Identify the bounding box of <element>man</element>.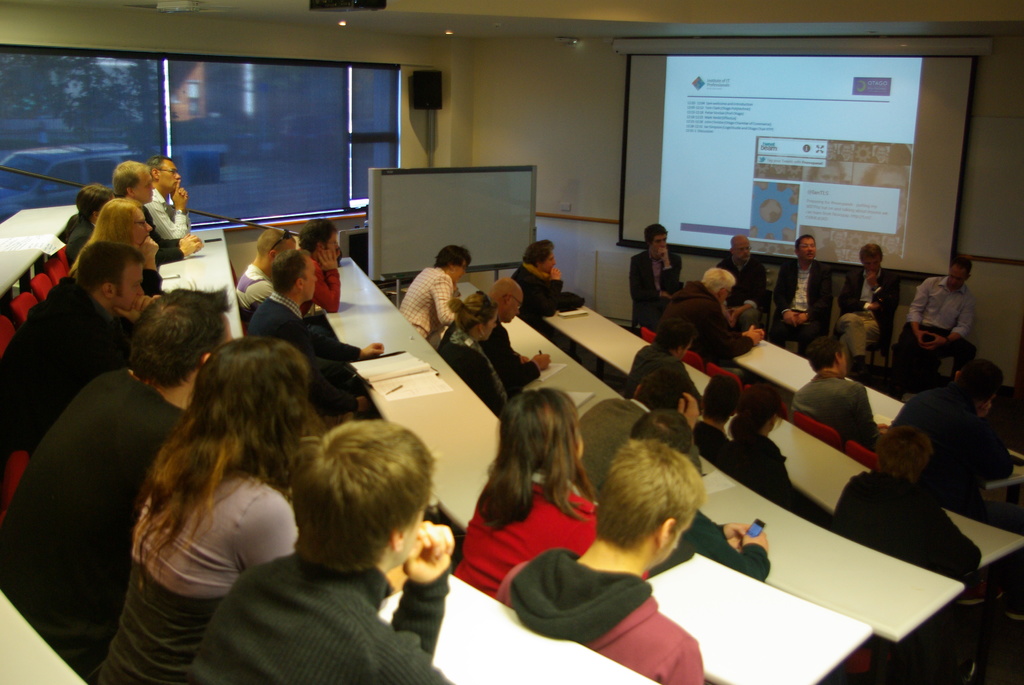
region(0, 242, 159, 440).
